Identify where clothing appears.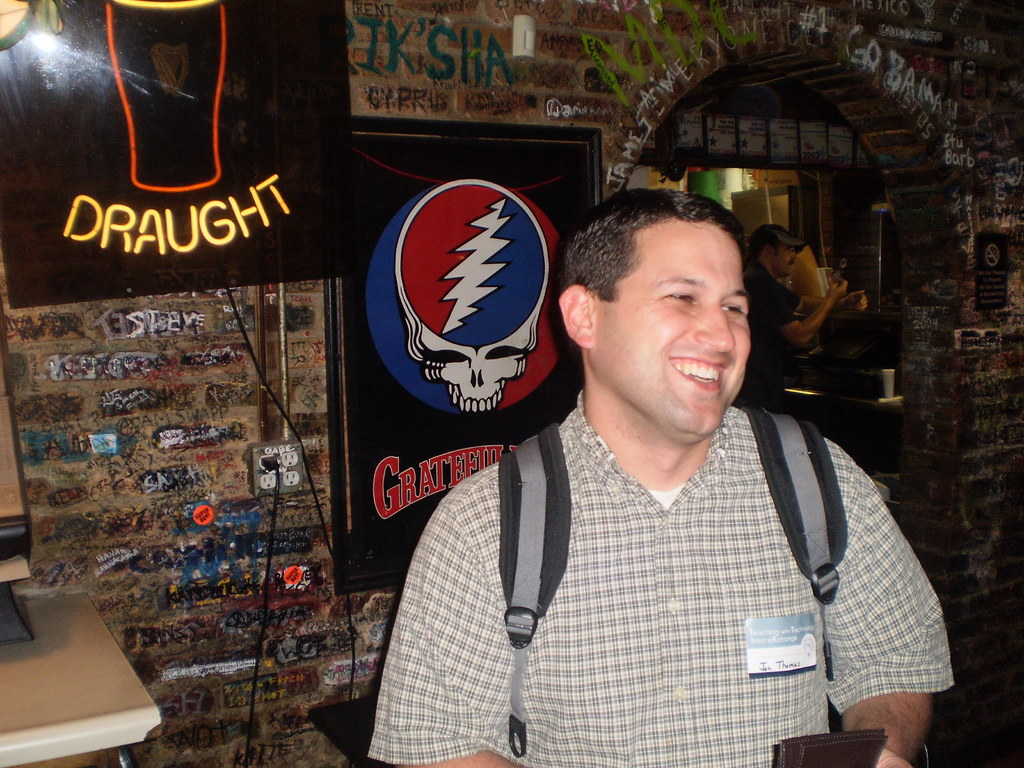
Appears at [751,260,796,335].
